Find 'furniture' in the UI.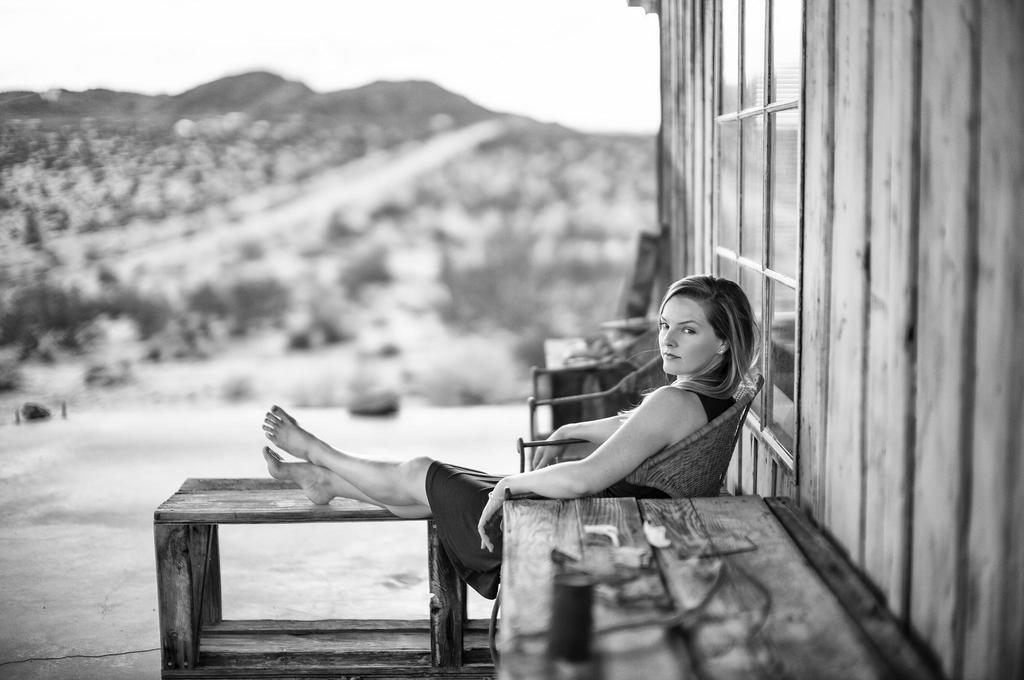
UI element at Rect(493, 367, 762, 665).
